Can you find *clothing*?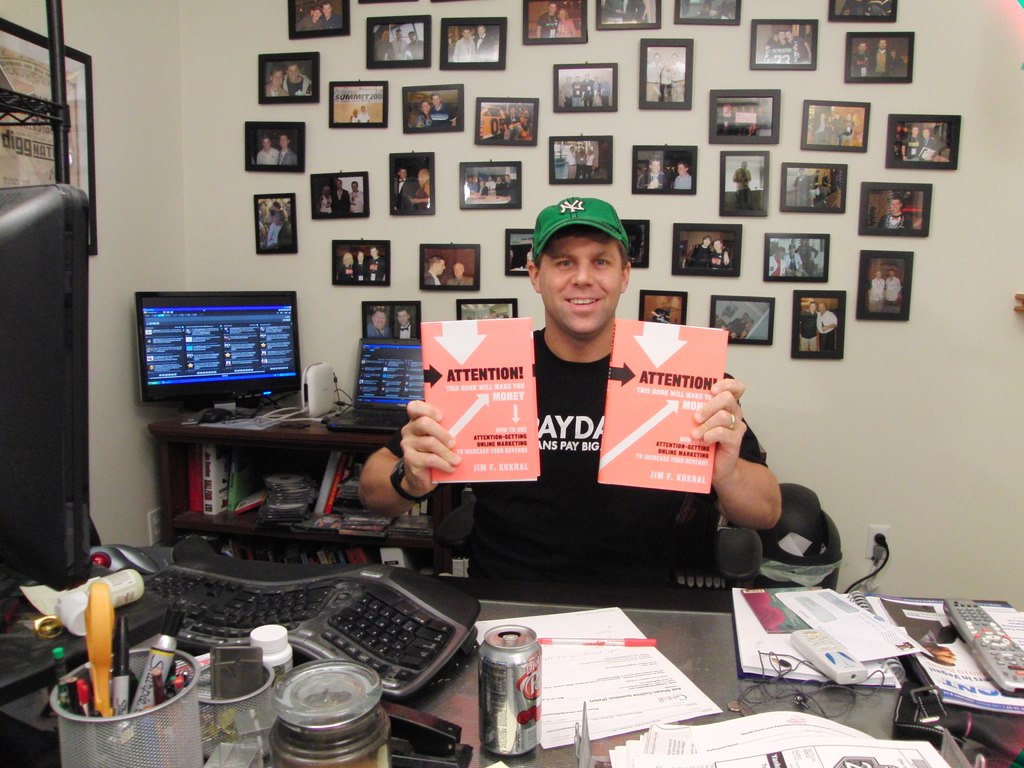
Yes, bounding box: 769/253/787/275.
